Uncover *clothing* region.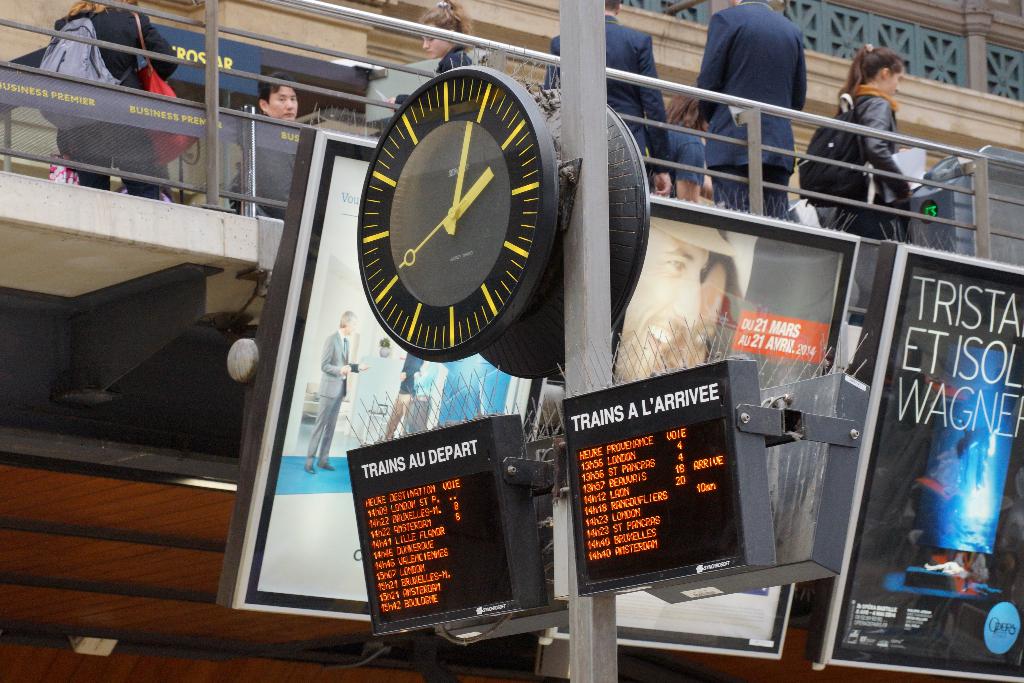
Uncovered: <box>385,356,419,442</box>.
